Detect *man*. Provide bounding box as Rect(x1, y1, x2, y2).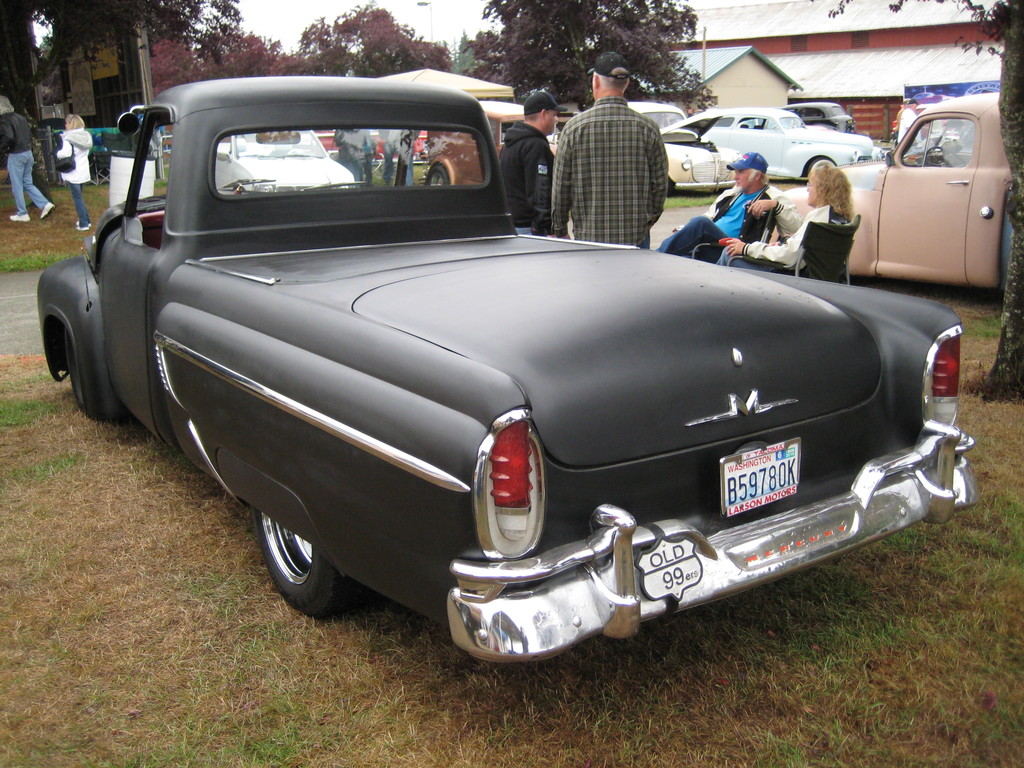
Rect(0, 97, 54, 222).
